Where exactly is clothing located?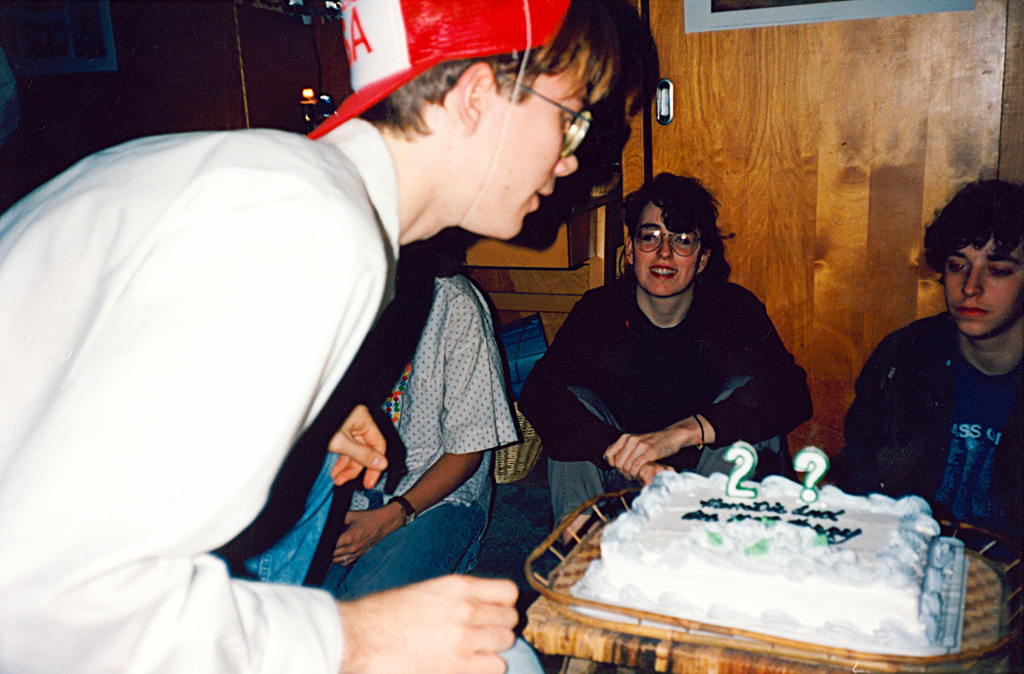
Its bounding box is 322/272/495/582.
